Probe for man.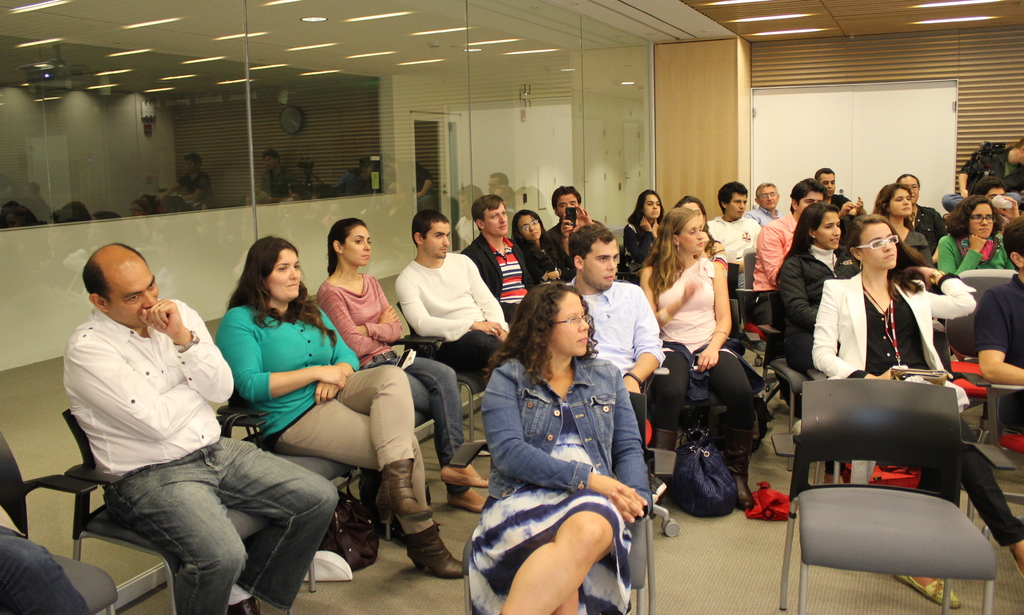
Probe result: <region>464, 193, 539, 326</region>.
